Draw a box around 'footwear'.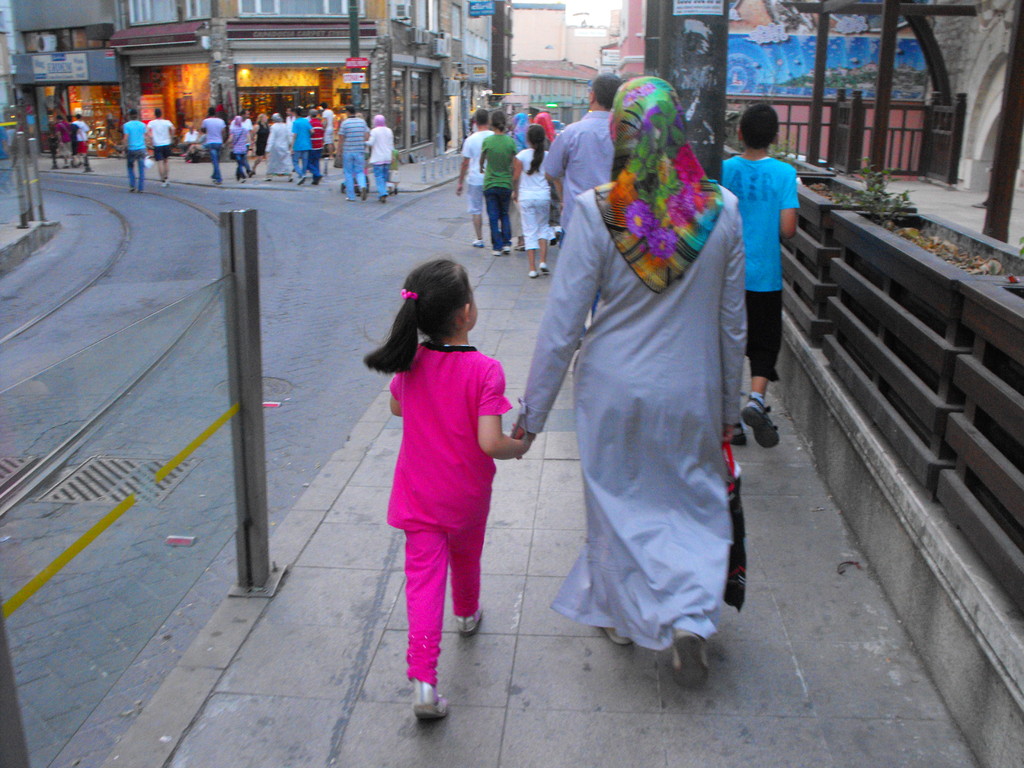
(504,246,509,252).
